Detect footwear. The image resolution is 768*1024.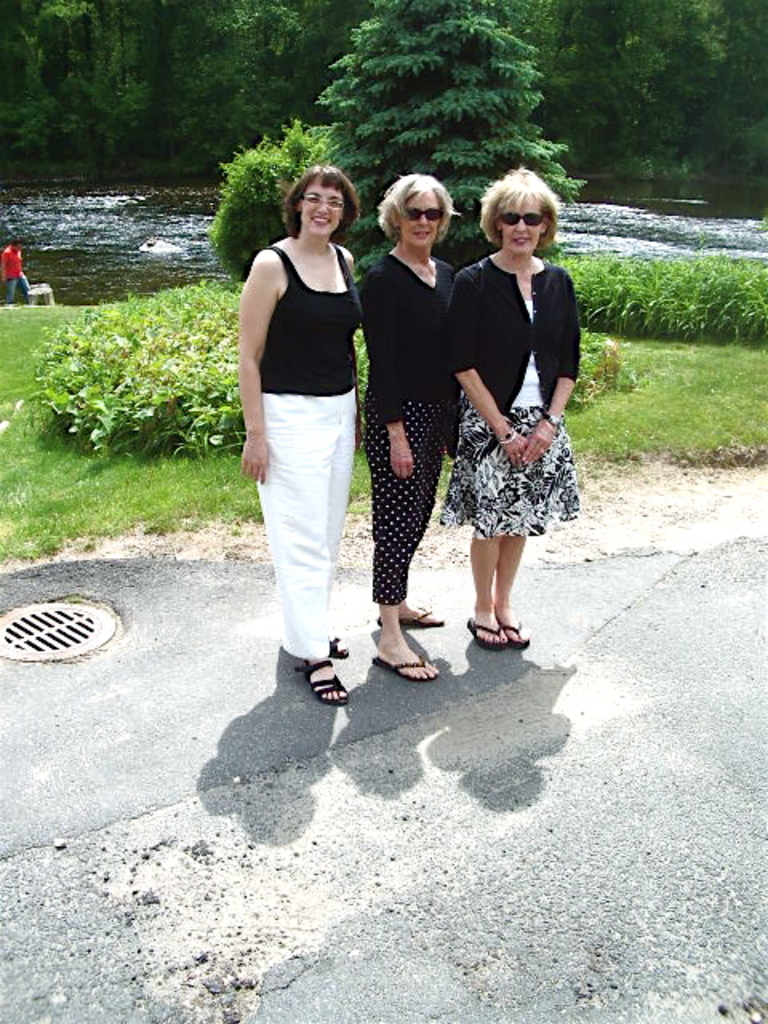
left=501, top=618, right=530, bottom=650.
